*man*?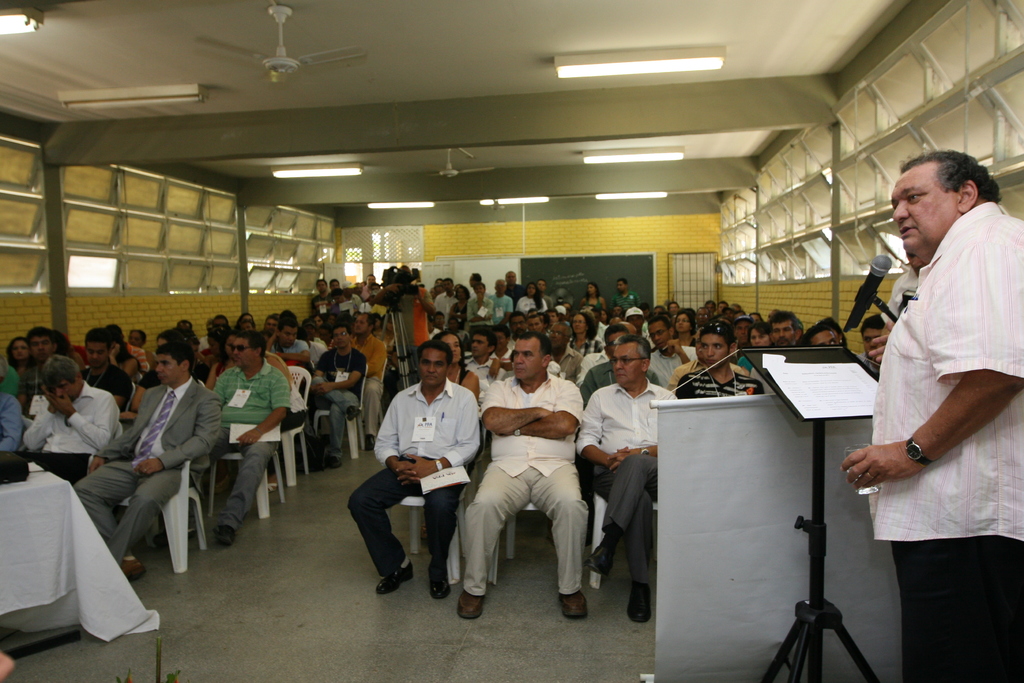
region(628, 309, 643, 325)
